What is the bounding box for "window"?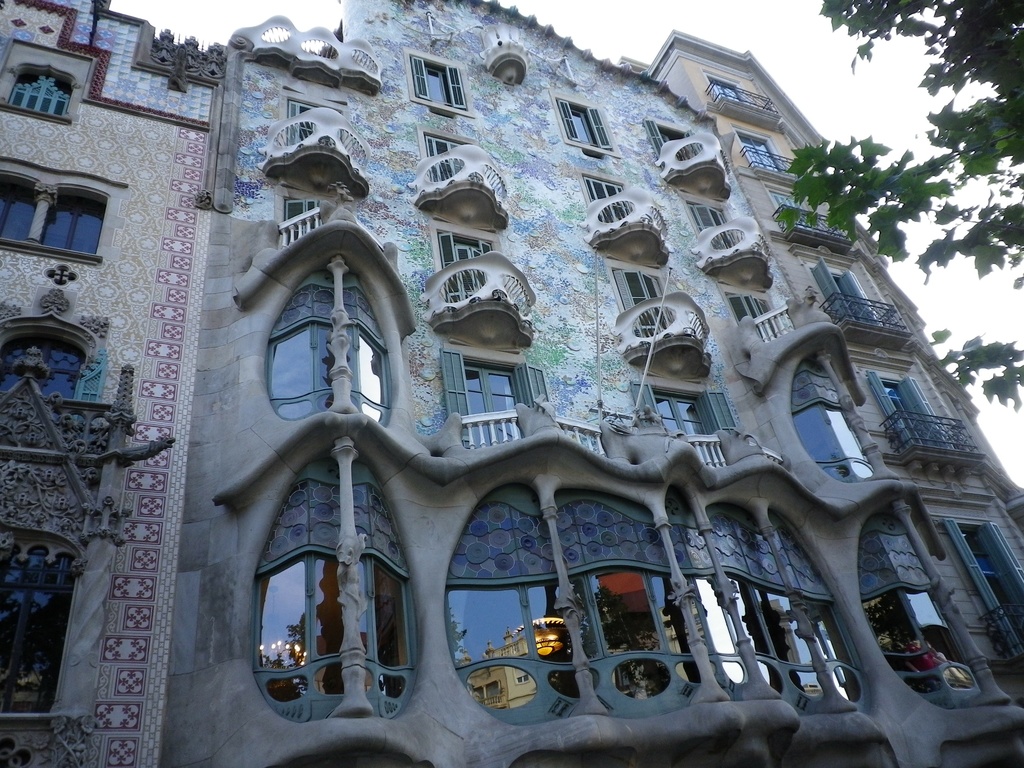
[262,269,392,420].
